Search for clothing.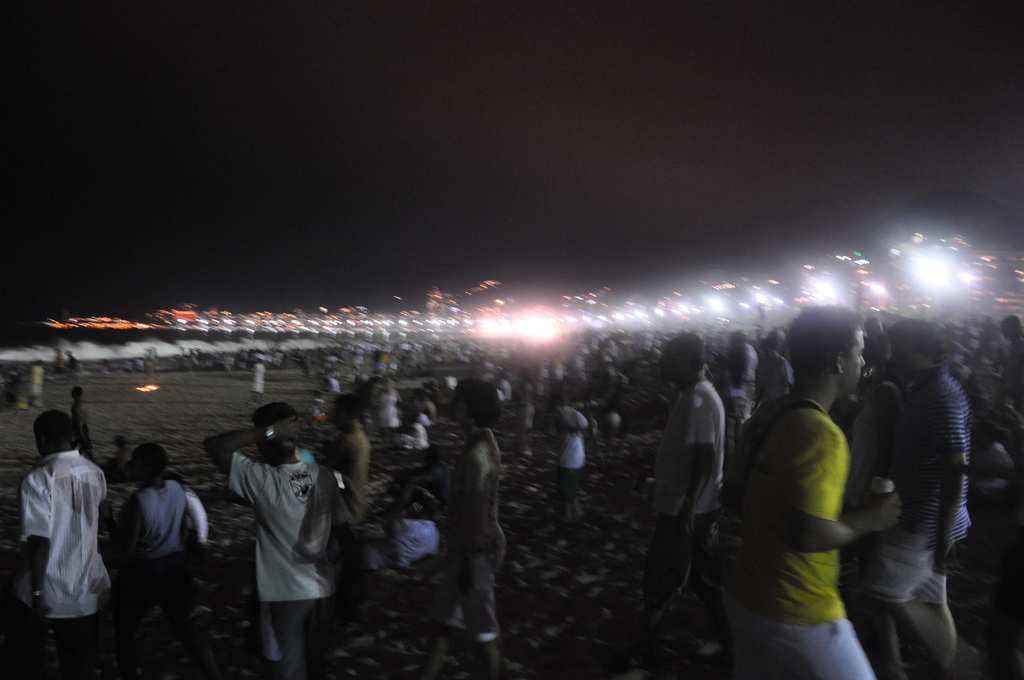
Found at (727,391,856,679).
